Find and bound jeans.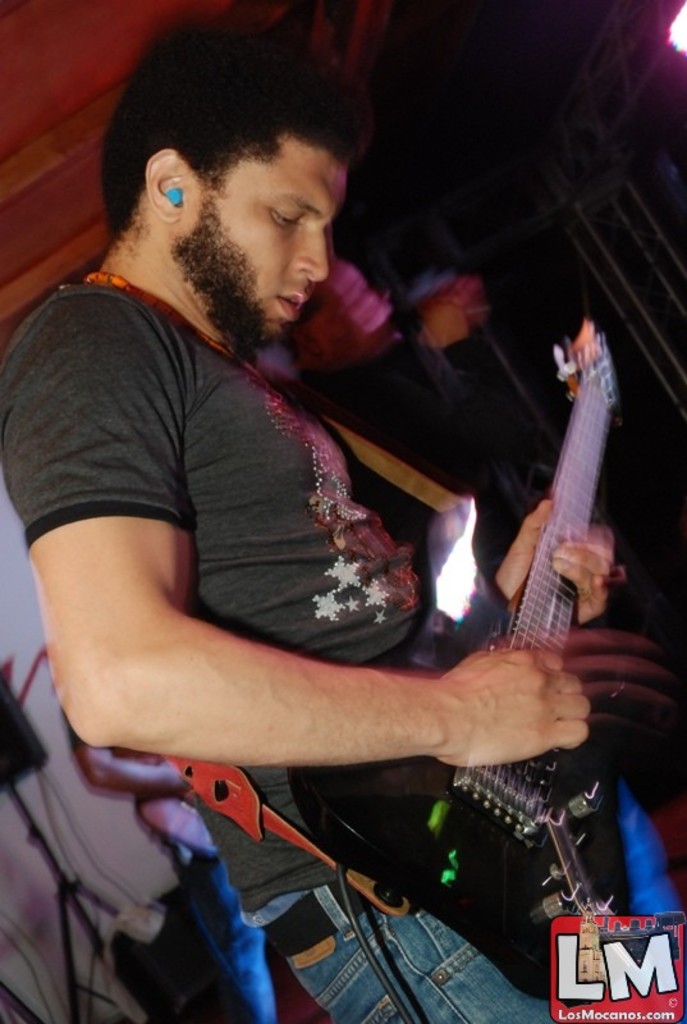
Bound: x1=251 y1=892 x2=557 y2=1011.
